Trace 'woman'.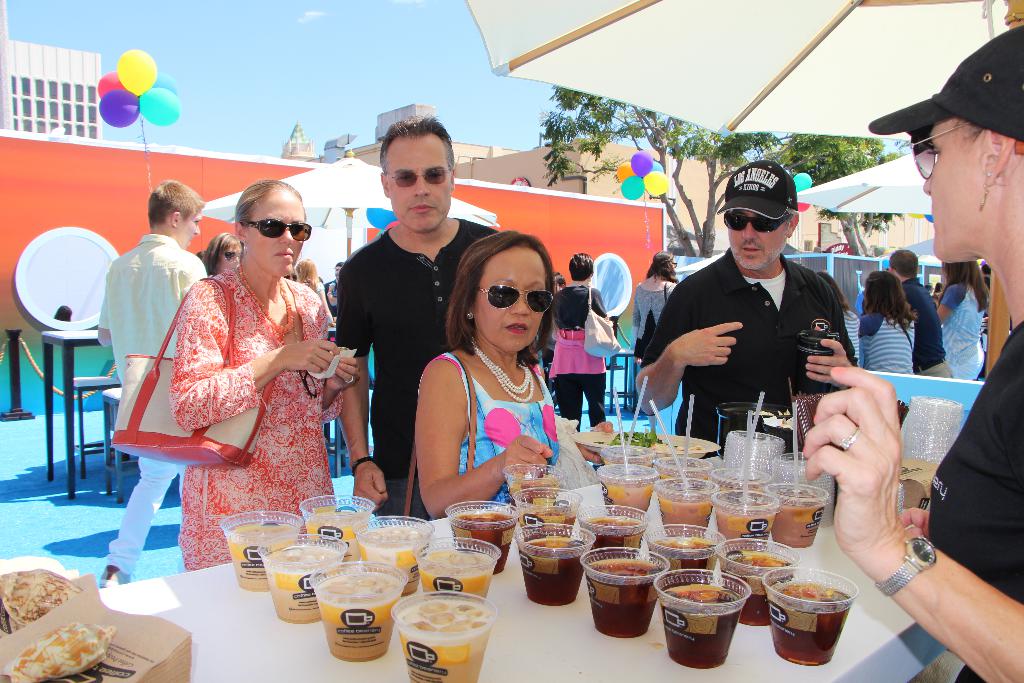
Traced to crop(134, 170, 350, 560).
